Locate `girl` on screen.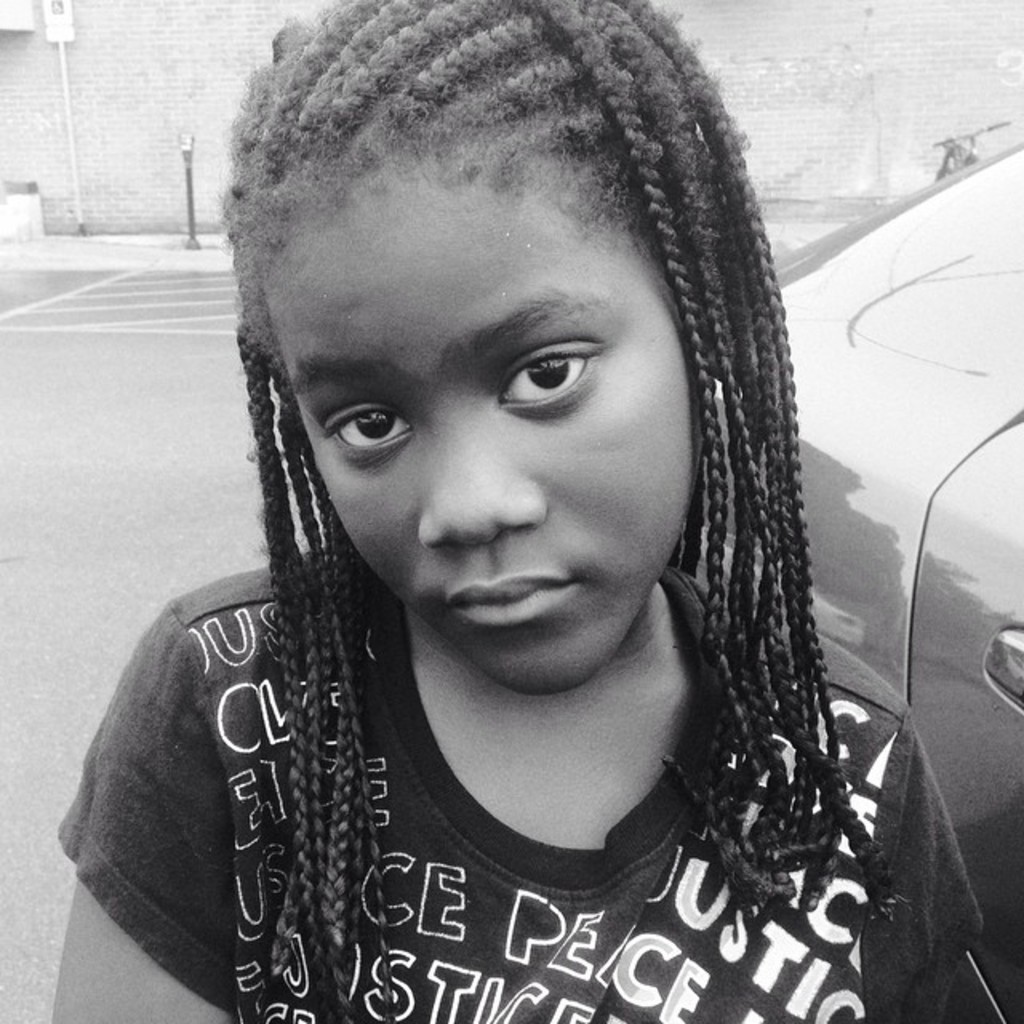
On screen at <bbox>46, 0, 987, 1022</bbox>.
